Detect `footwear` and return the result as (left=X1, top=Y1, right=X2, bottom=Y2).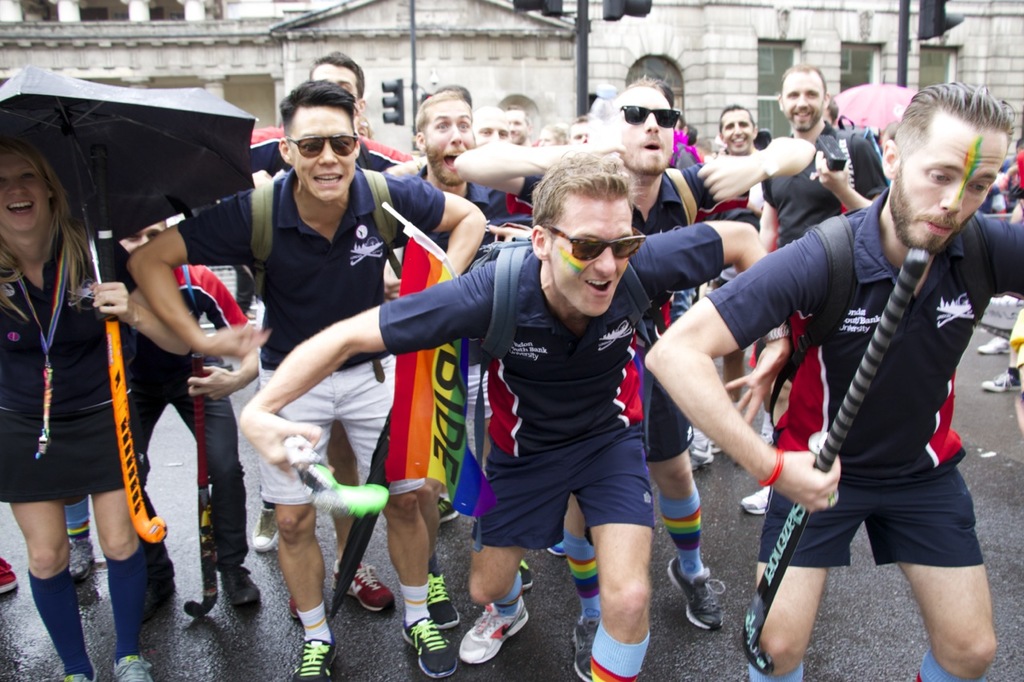
(left=64, top=538, right=96, bottom=581).
